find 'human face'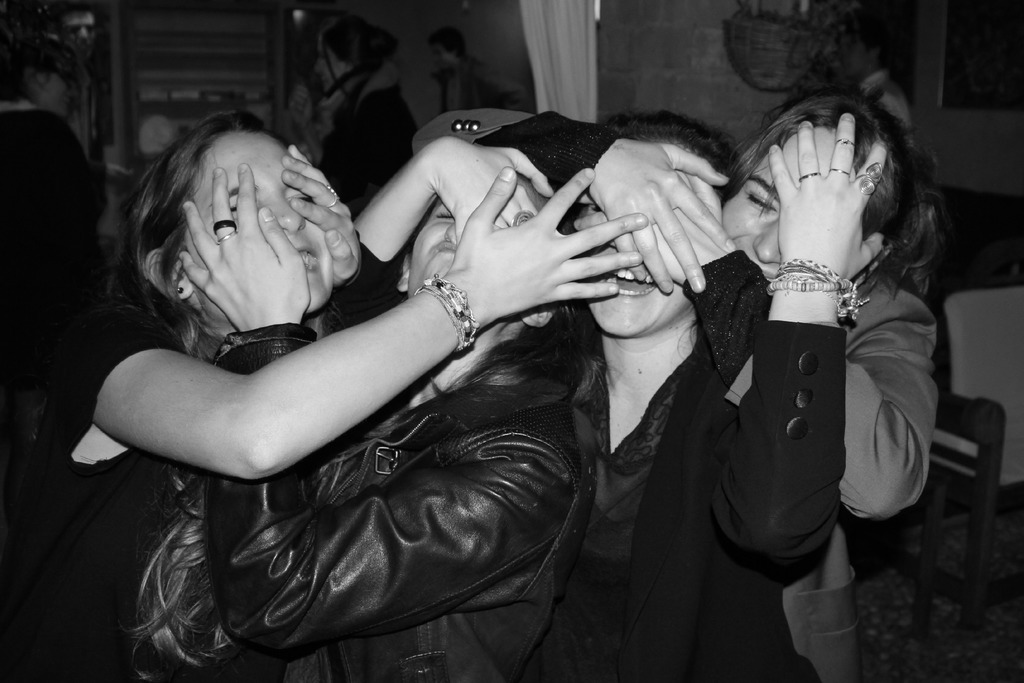
crop(180, 136, 337, 313)
